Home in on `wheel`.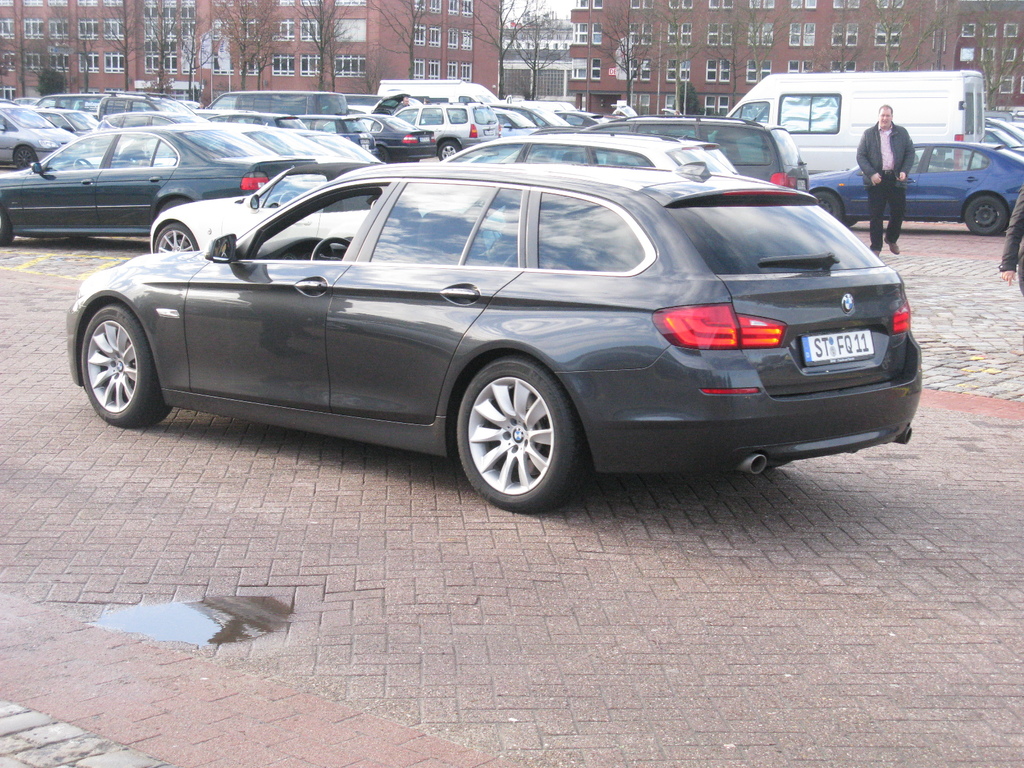
Homed in at detection(377, 146, 388, 164).
